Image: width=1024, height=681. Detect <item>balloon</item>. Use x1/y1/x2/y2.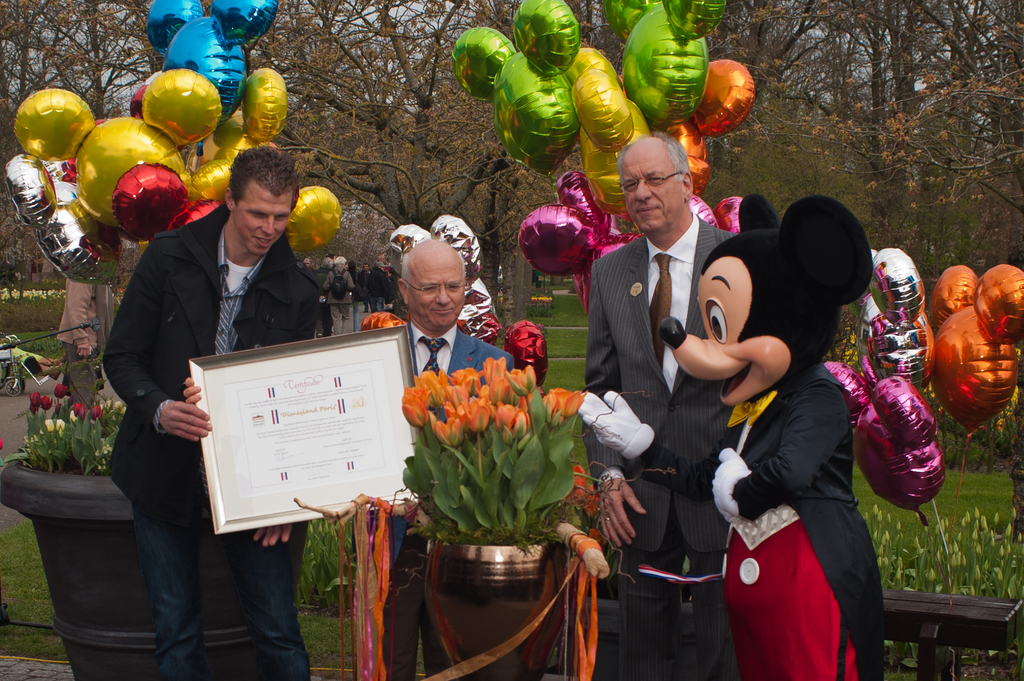
168/163/340/255.
